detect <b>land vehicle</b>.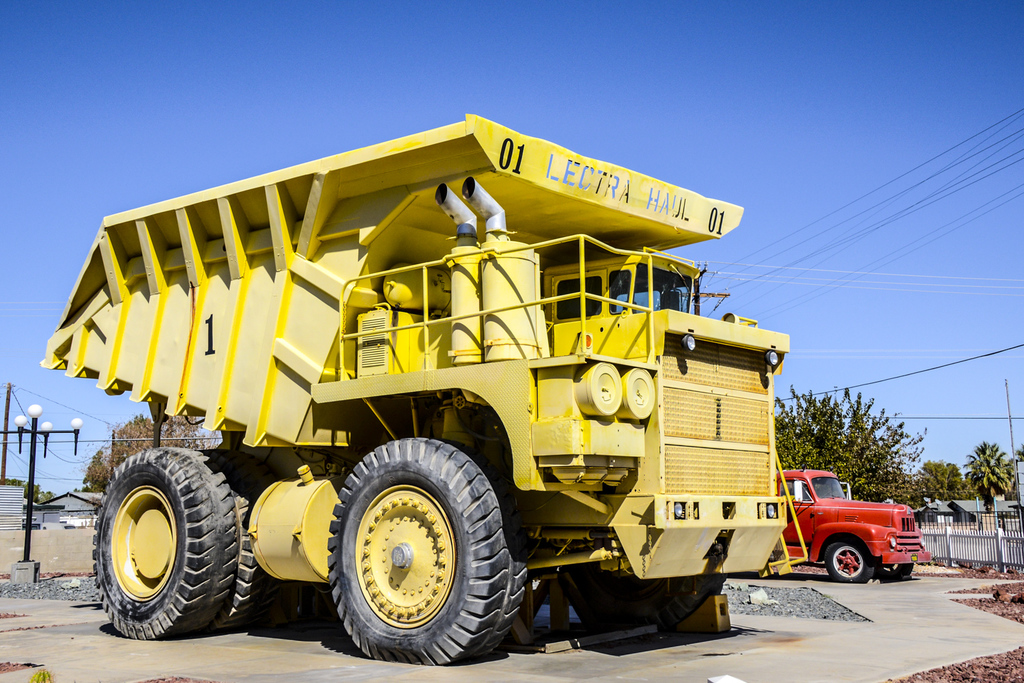
Detected at 777,466,923,583.
